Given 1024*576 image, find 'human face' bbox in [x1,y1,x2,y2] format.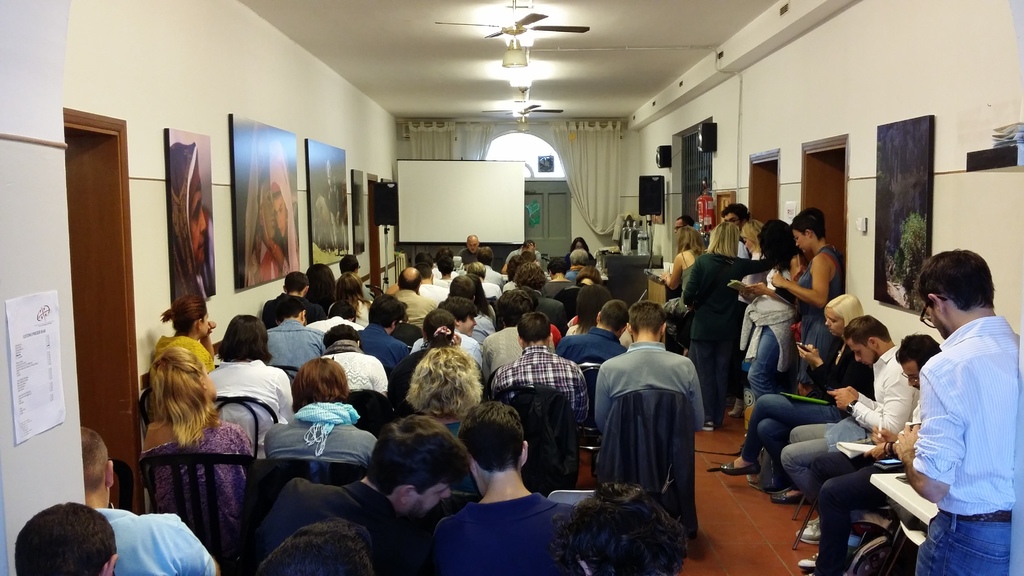
[793,227,812,250].
